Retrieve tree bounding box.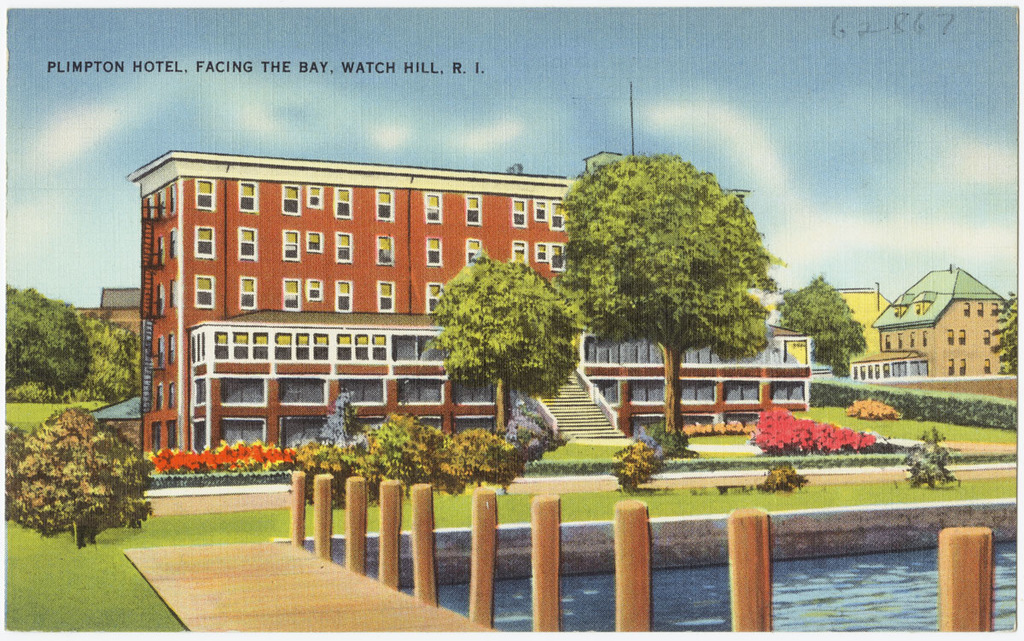
Bounding box: 551, 156, 784, 457.
